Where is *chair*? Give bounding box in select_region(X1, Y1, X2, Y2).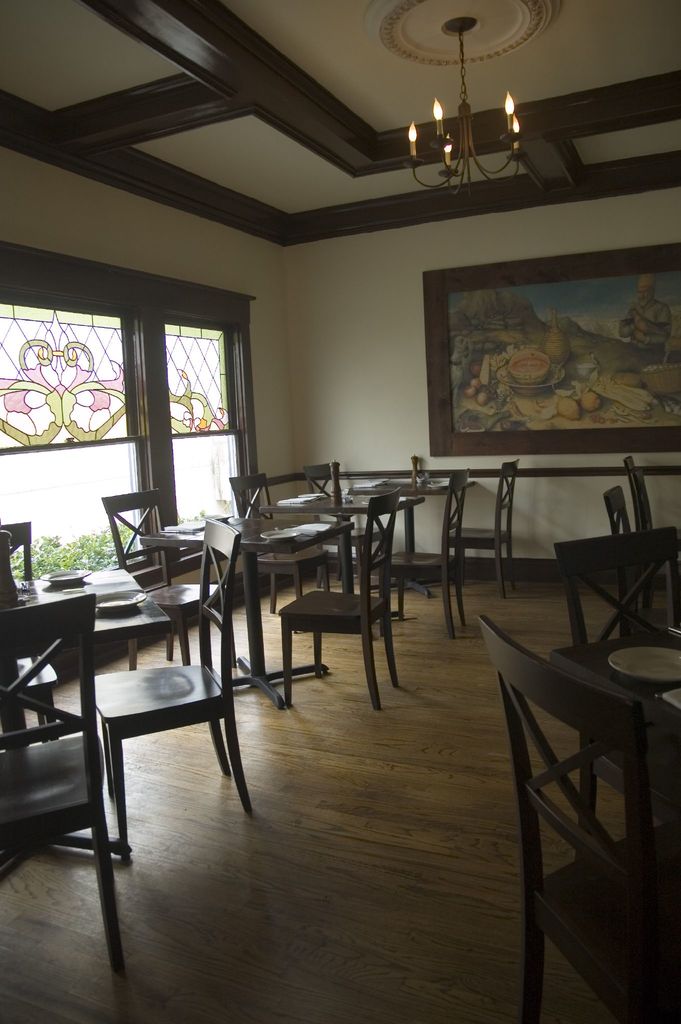
select_region(90, 516, 259, 852).
